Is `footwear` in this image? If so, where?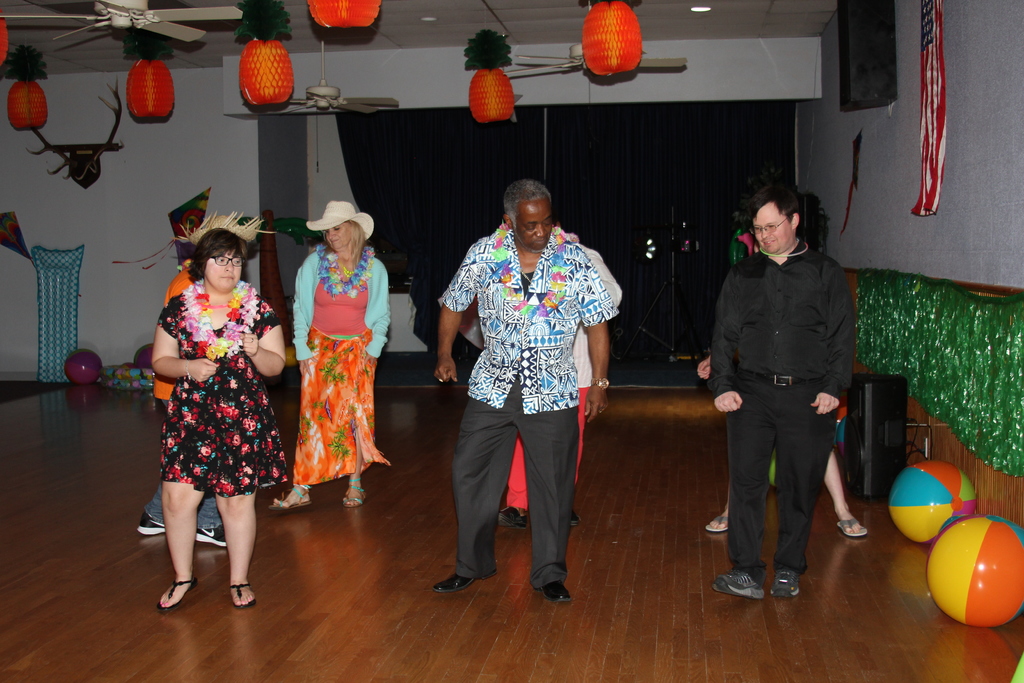
Yes, at select_region(268, 483, 315, 513).
